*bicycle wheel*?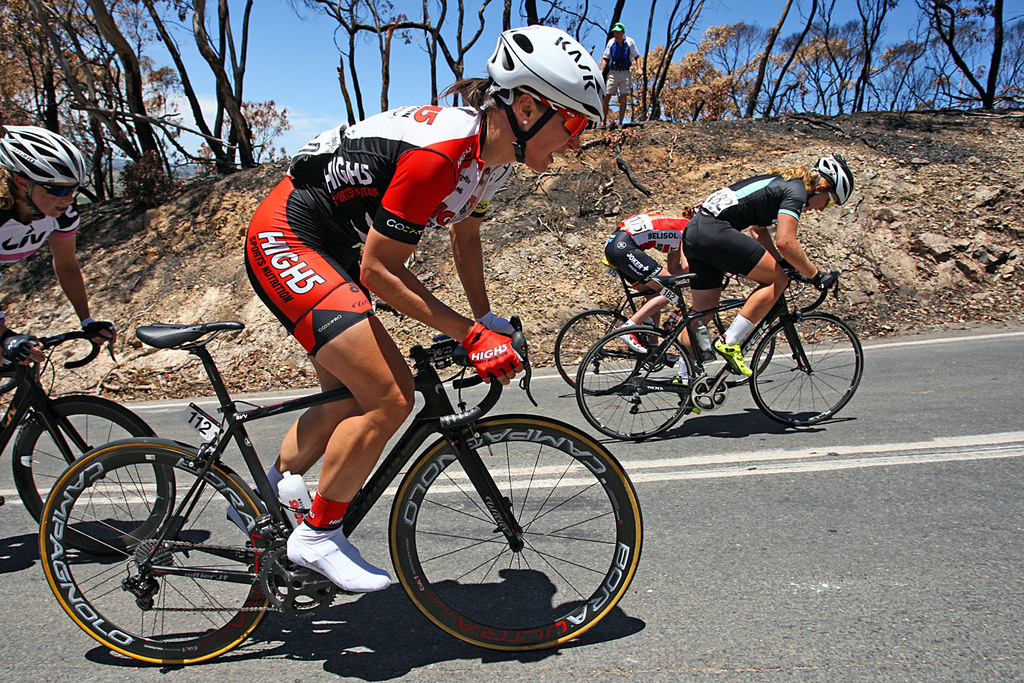
x1=553 y1=309 x2=642 y2=398
